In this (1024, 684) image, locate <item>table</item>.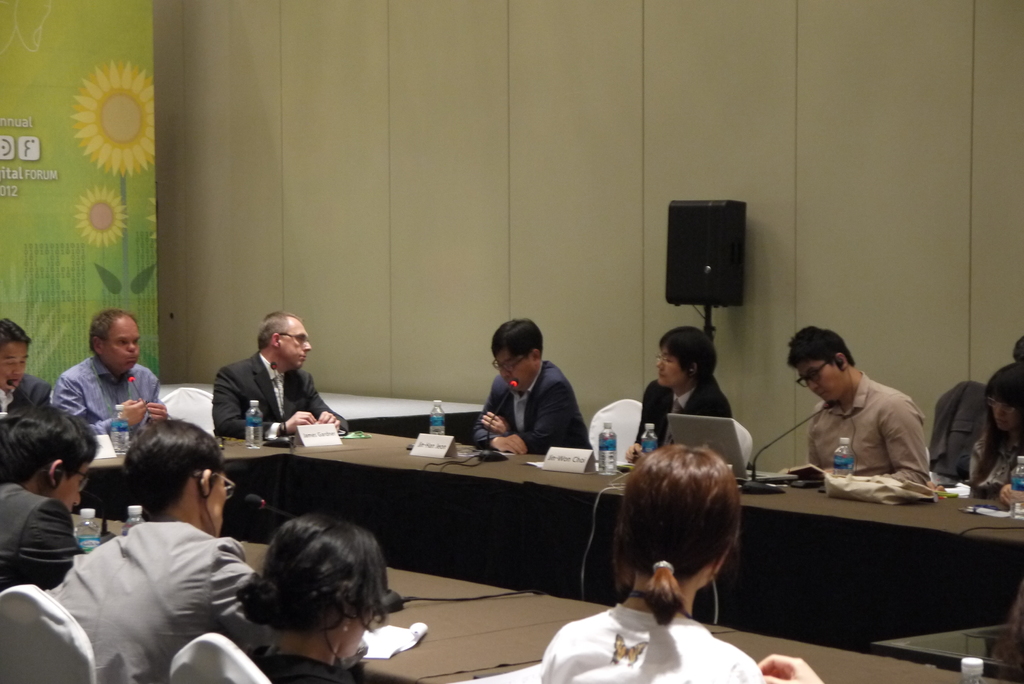
Bounding box: <bbox>881, 622, 1023, 683</bbox>.
